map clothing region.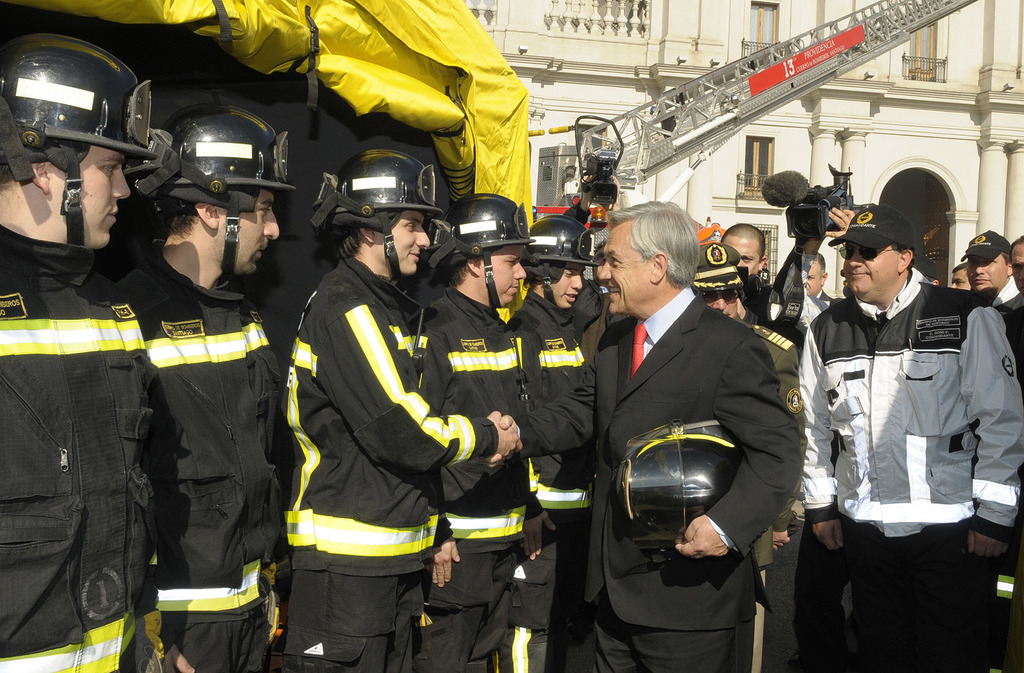
Mapped to (x1=514, y1=302, x2=608, y2=641).
